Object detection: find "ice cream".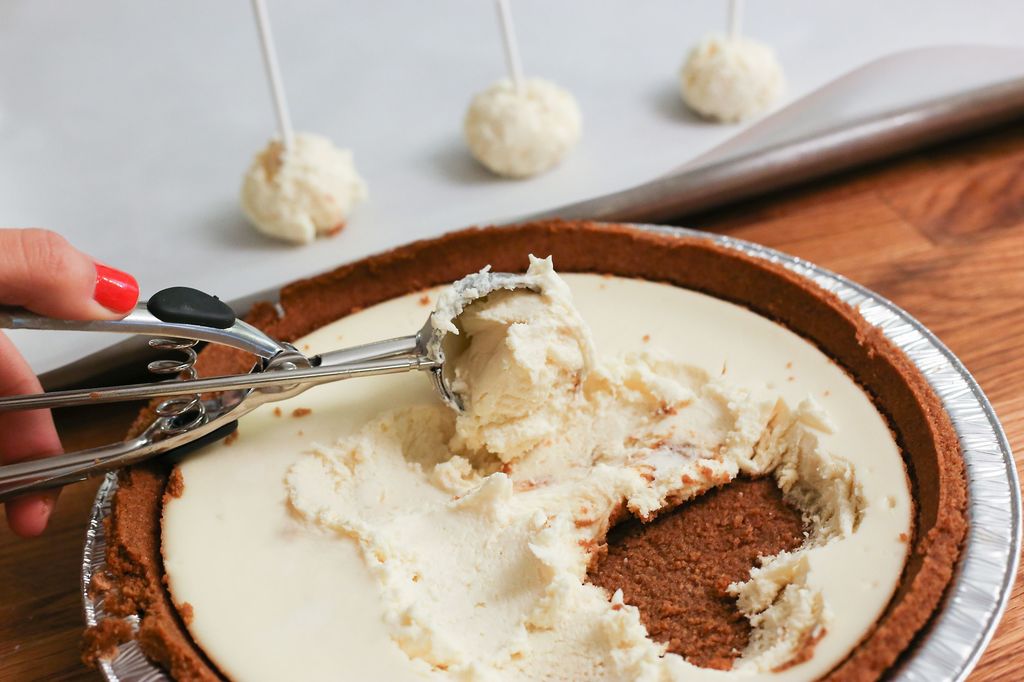
select_region(230, 126, 375, 250).
